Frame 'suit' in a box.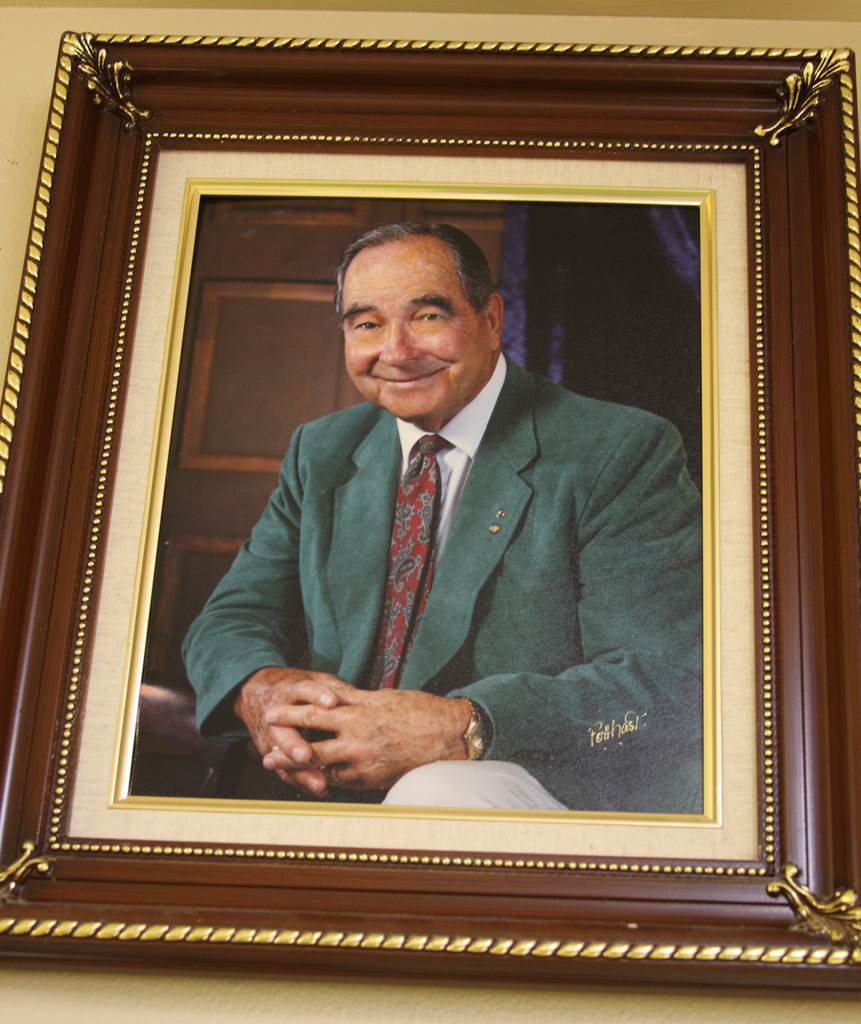
(181,350,701,808).
